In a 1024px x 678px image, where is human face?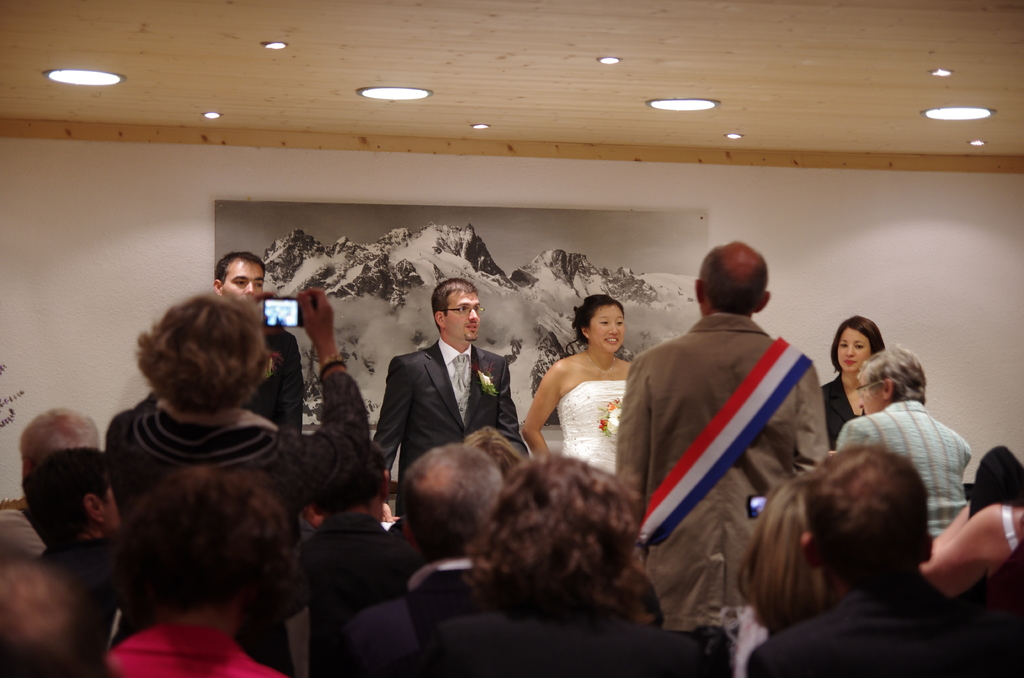
223/259/267/302.
